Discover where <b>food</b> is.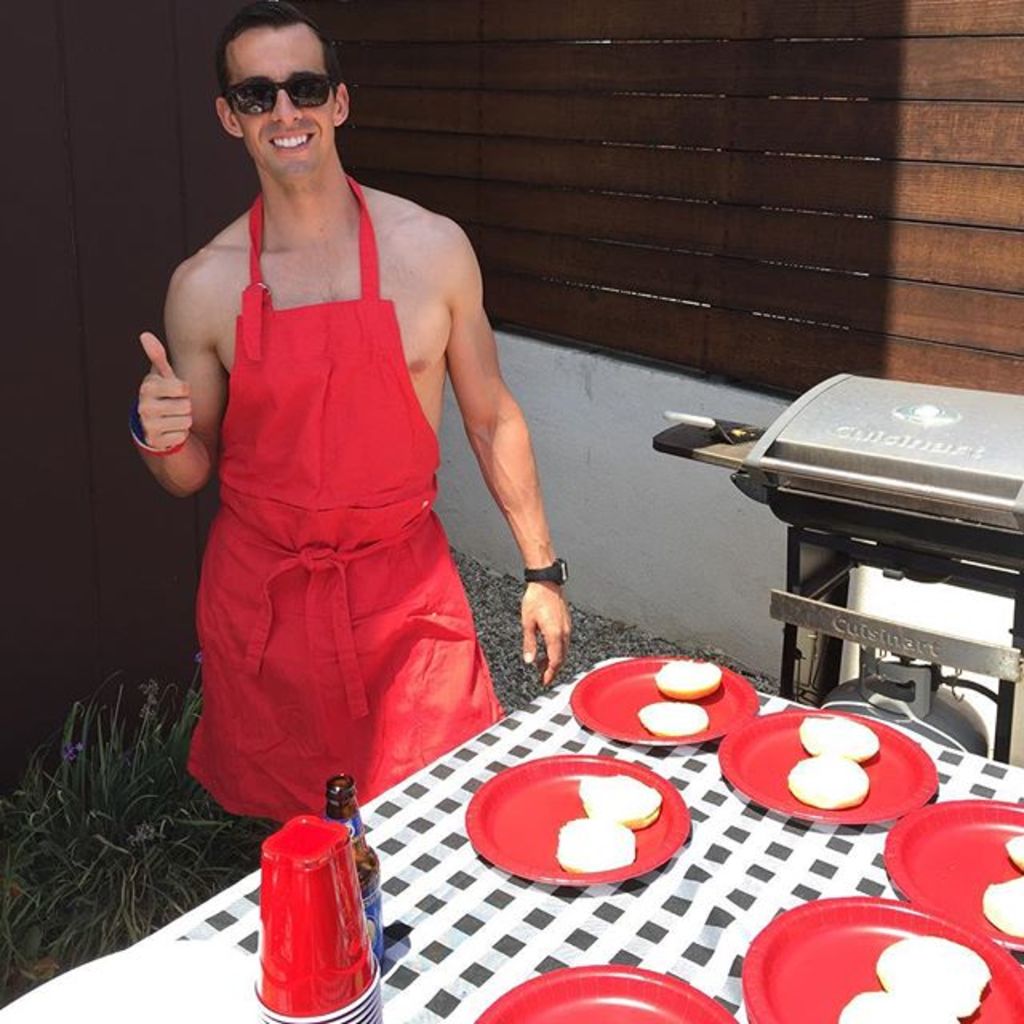
Discovered at 554 814 638 877.
